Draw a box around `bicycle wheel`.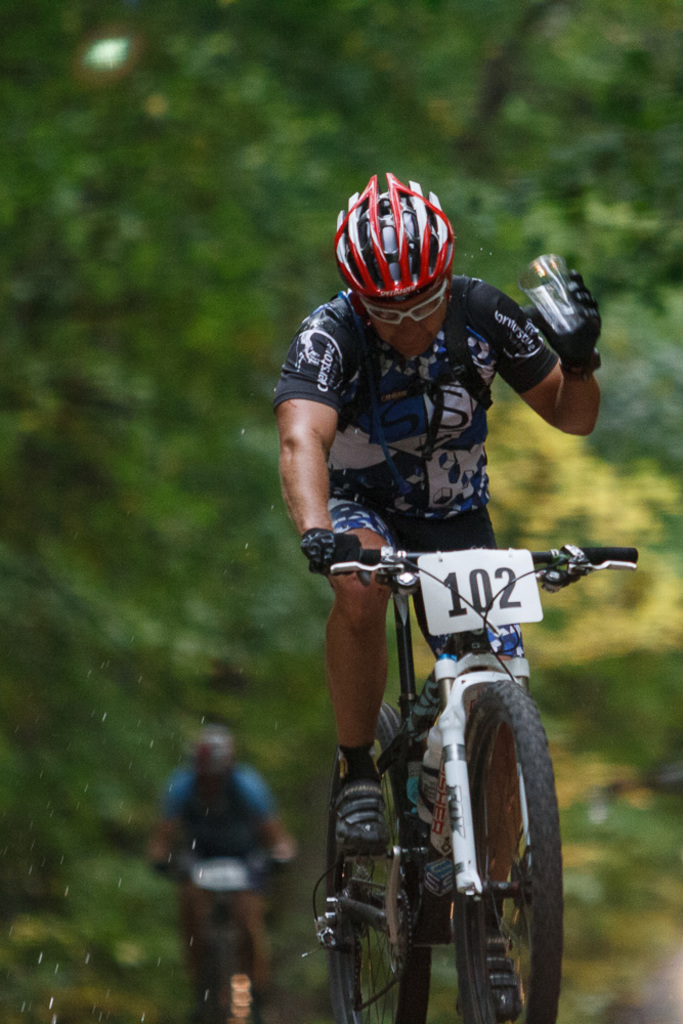
bbox=(438, 675, 559, 1023).
